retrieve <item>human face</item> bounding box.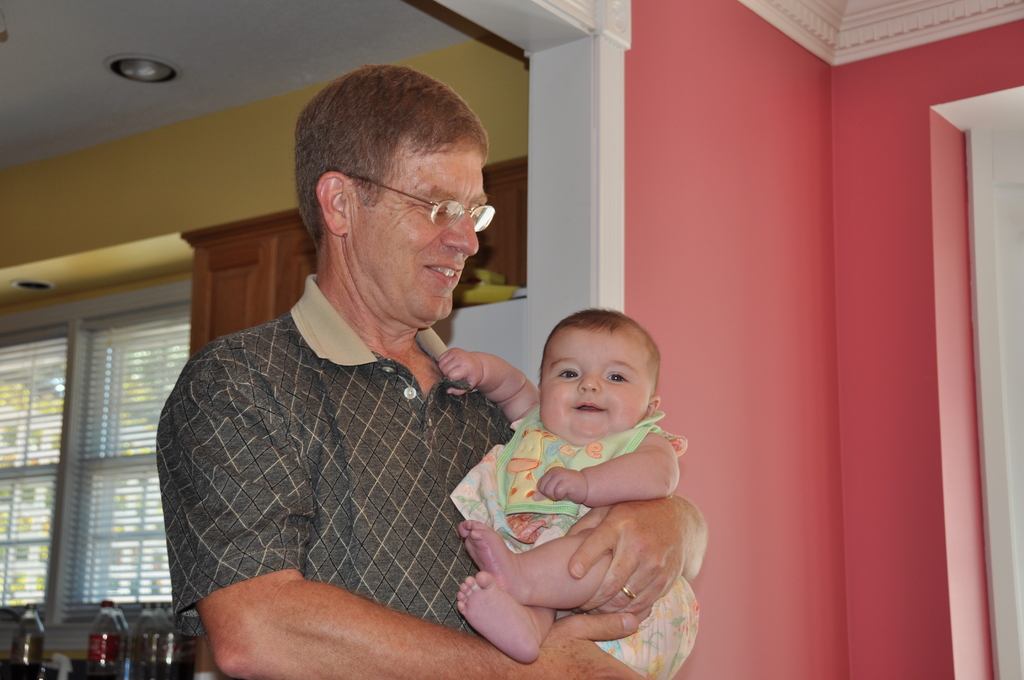
Bounding box: <bbox>344, 133, 486, 324</bbox>.
